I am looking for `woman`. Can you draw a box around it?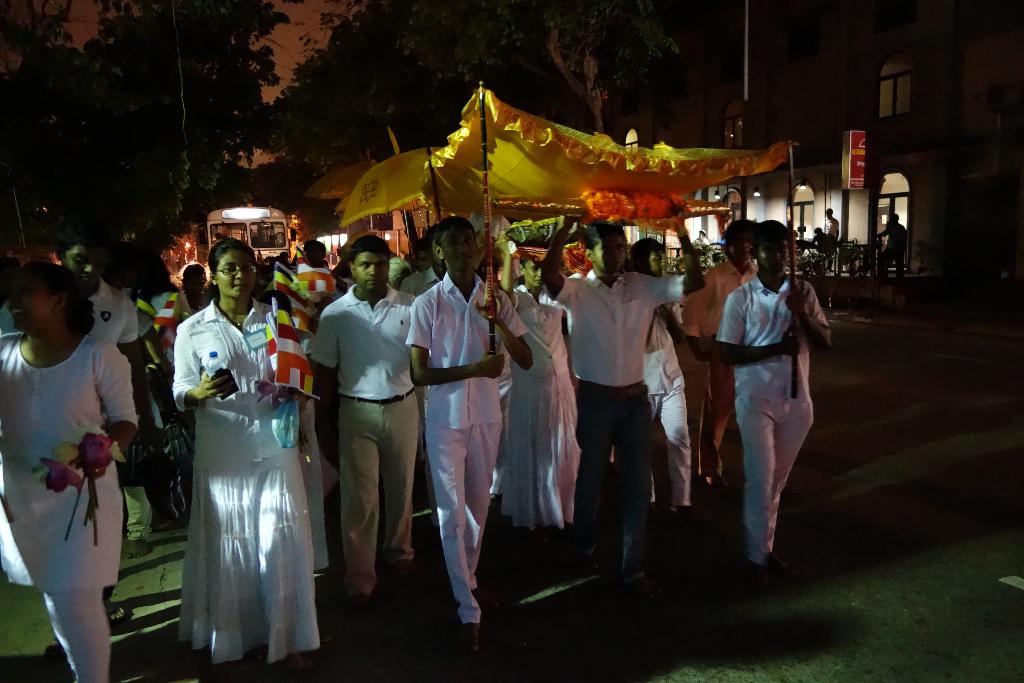
Sure, the bounding box is (left=172, top=292, right=313, bottom=659).
